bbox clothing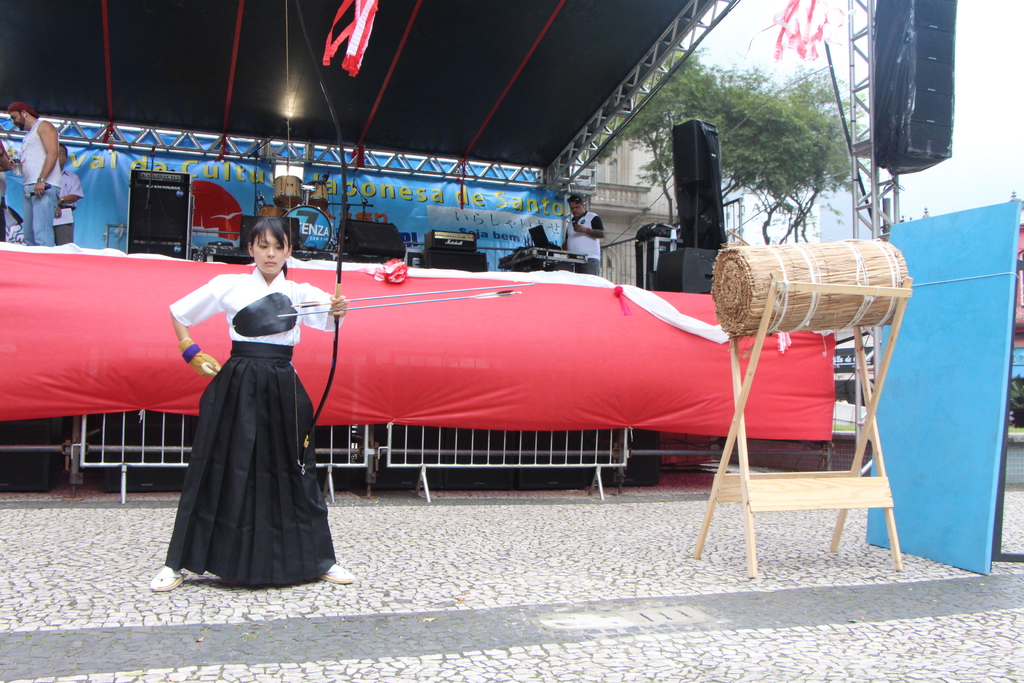
[14,120,63,251]
